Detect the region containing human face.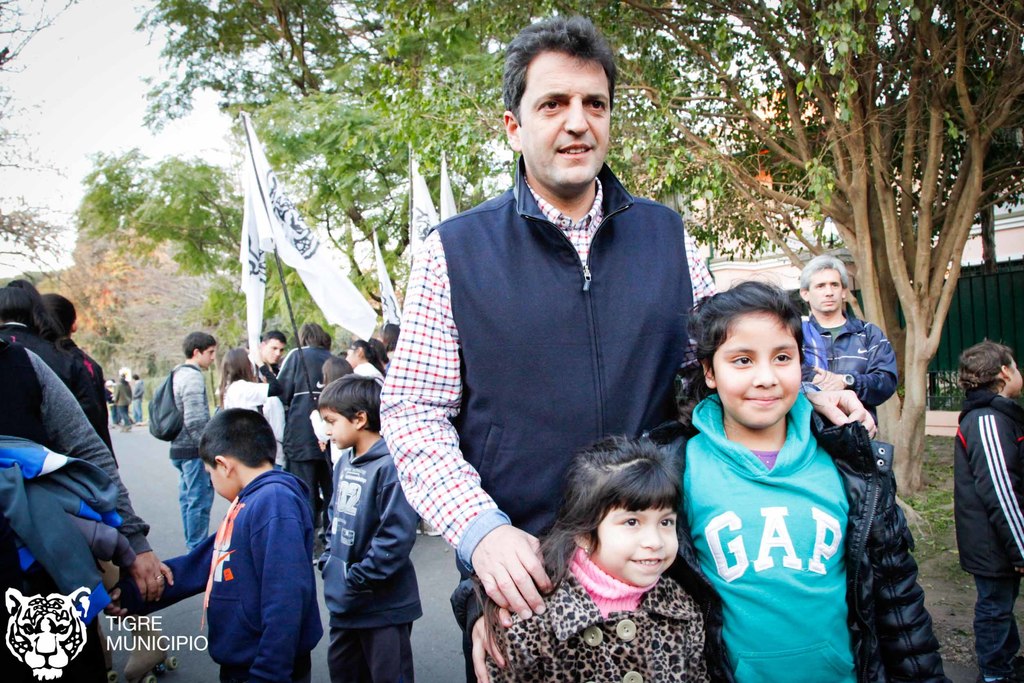
322/409/355/450.
